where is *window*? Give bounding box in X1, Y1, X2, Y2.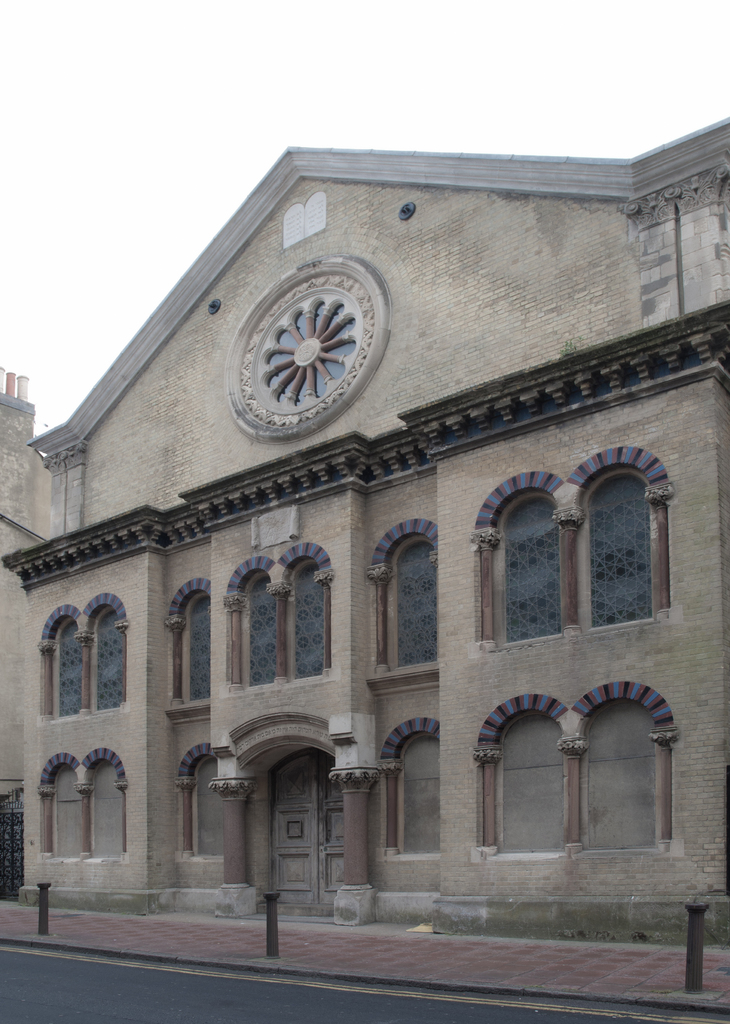
163, 559, 220, 696.
